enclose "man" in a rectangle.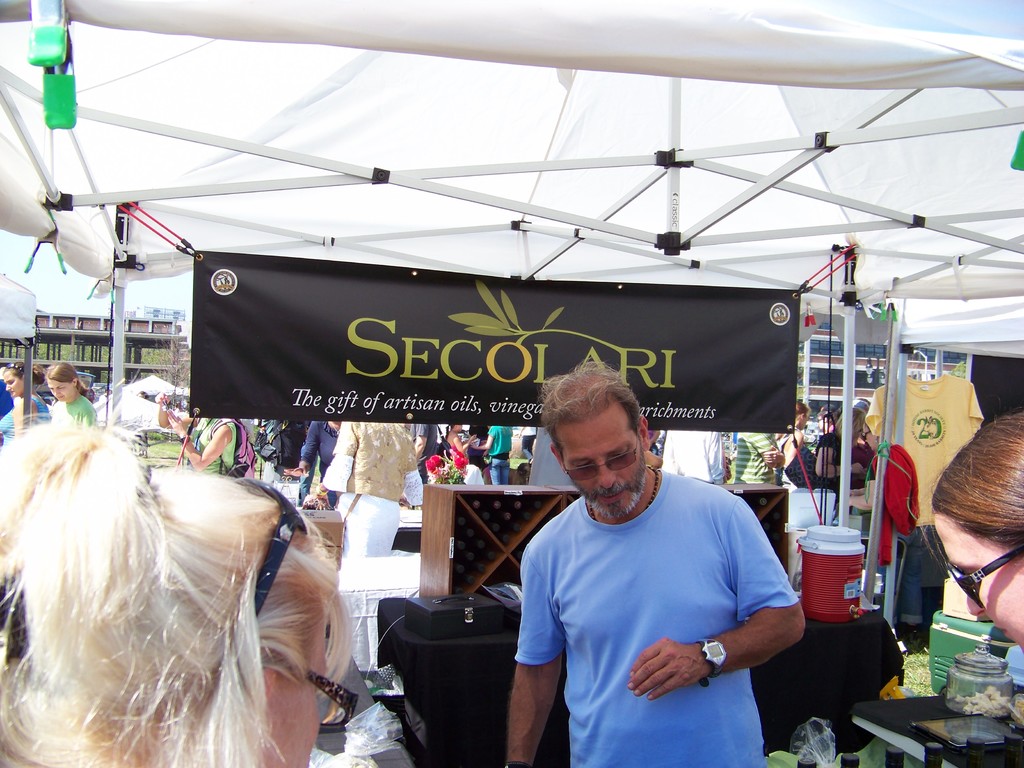
<bbox>735, 430, 783, 481</bbox>.
